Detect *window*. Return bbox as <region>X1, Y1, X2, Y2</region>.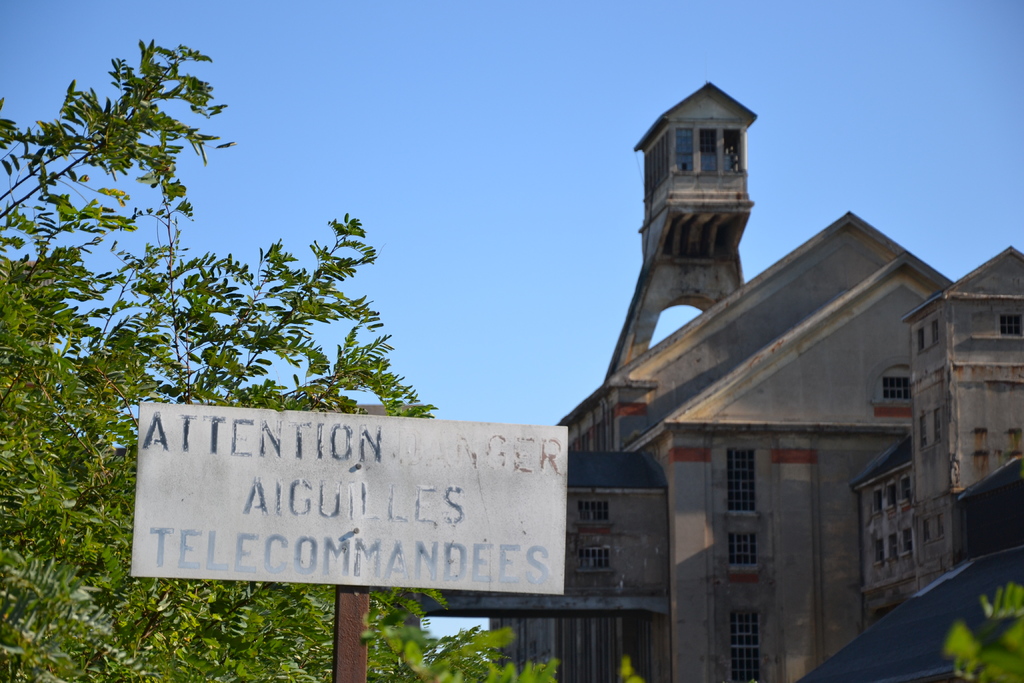
<region>720, 451, 782, 558</region>.
